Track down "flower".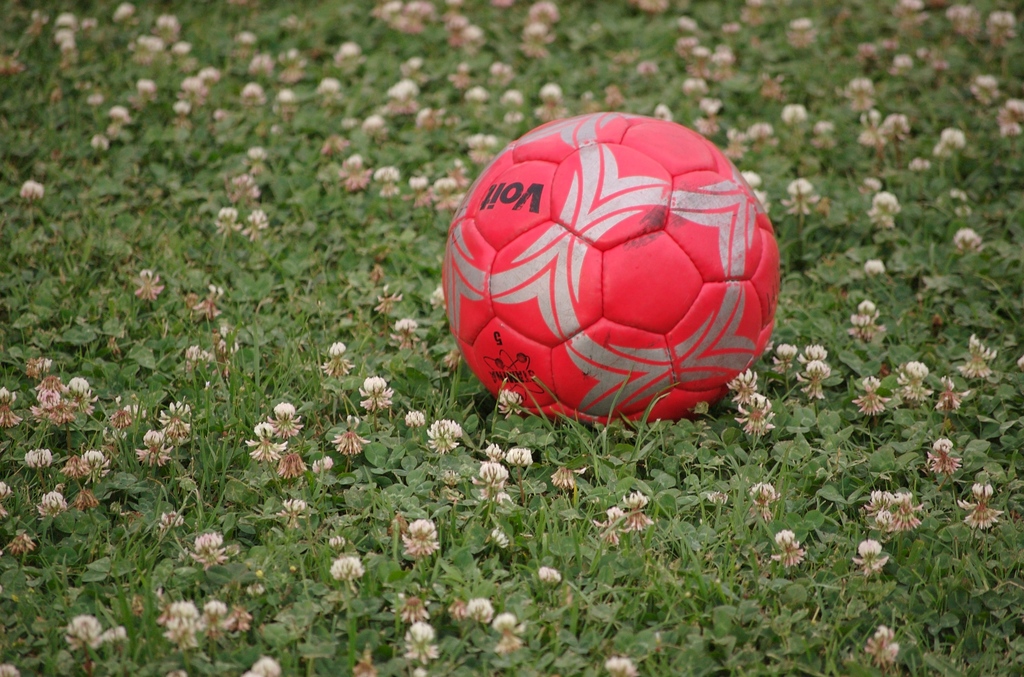
Tracked to detection(275, 498, 311, 522).
